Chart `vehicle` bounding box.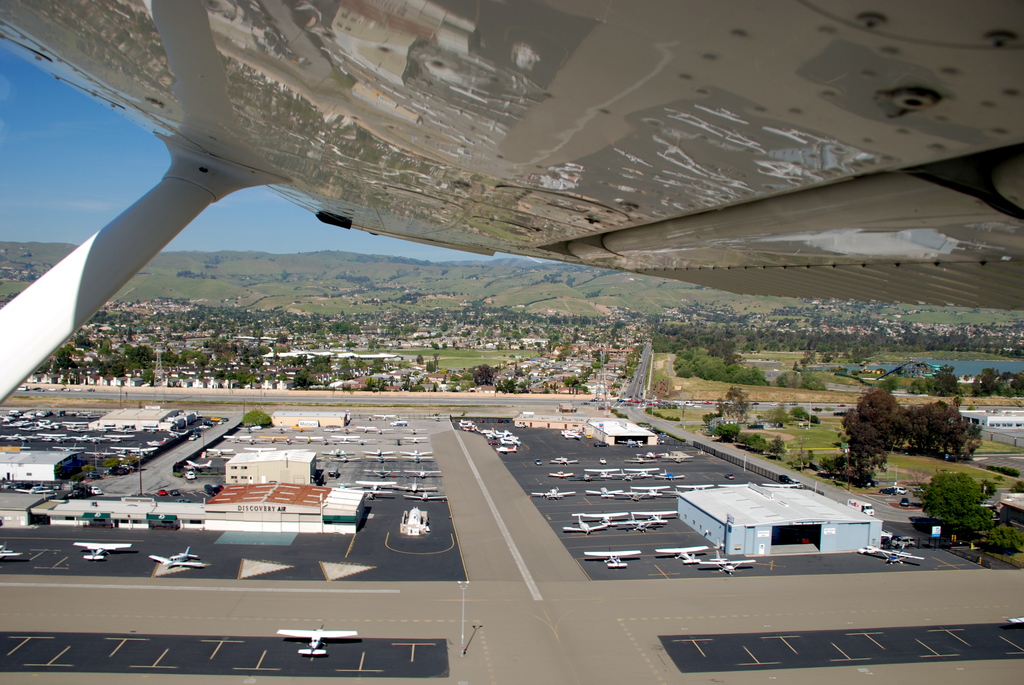
Charted: 547,455,581,466.
